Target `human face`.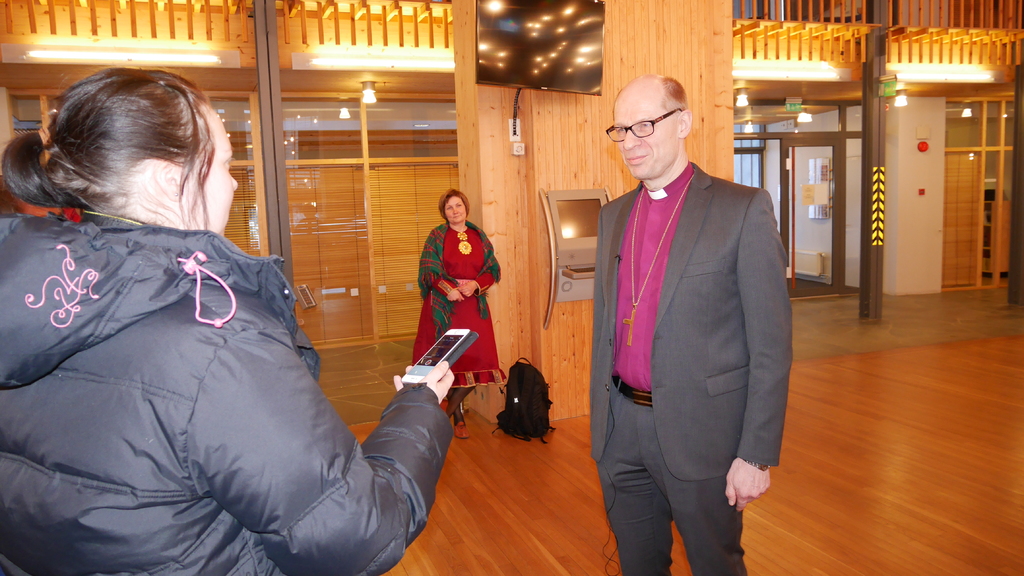
Target region: box=[176, 104, 239, 240].
